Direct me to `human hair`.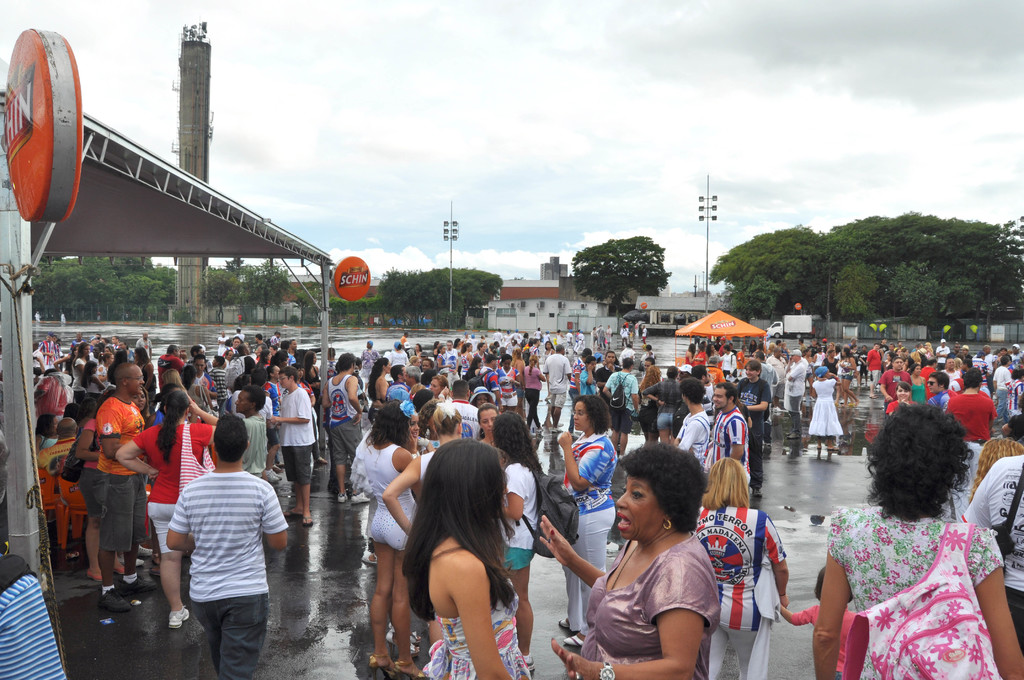
Direction: bbox(365, 340, 373, 355).
